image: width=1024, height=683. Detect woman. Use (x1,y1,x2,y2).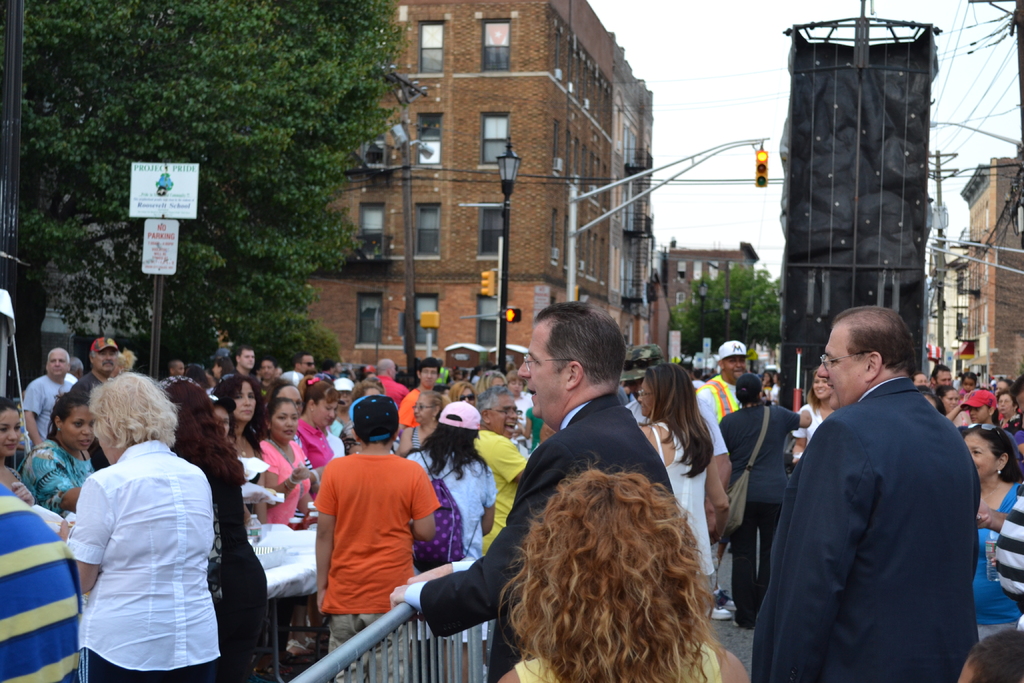
(447,379,479,407).
